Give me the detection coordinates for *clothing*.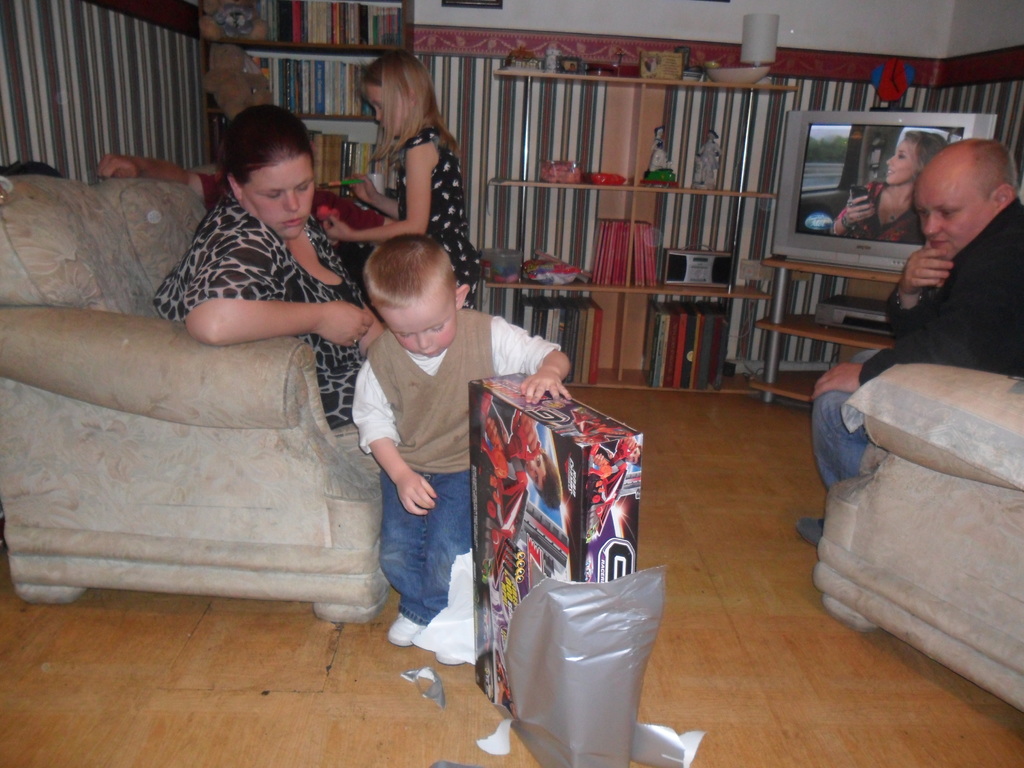
bbox=[158, 193, 375, 428].
